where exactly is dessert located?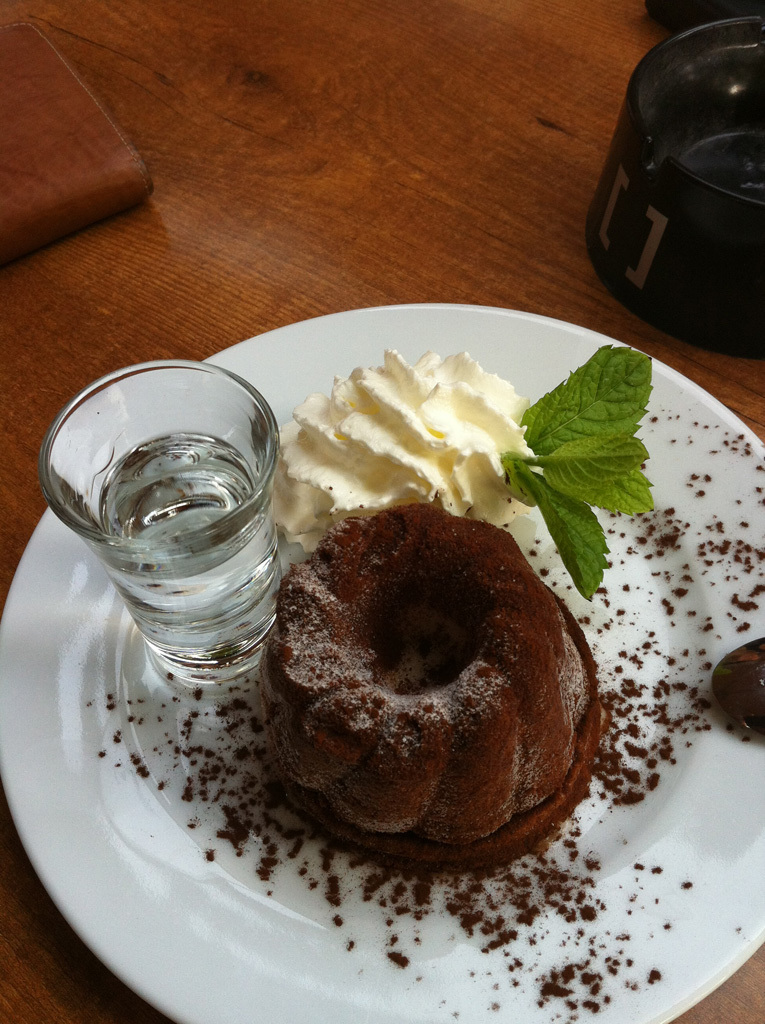
Its bounding box is rect(256, 510, 601, 875).
